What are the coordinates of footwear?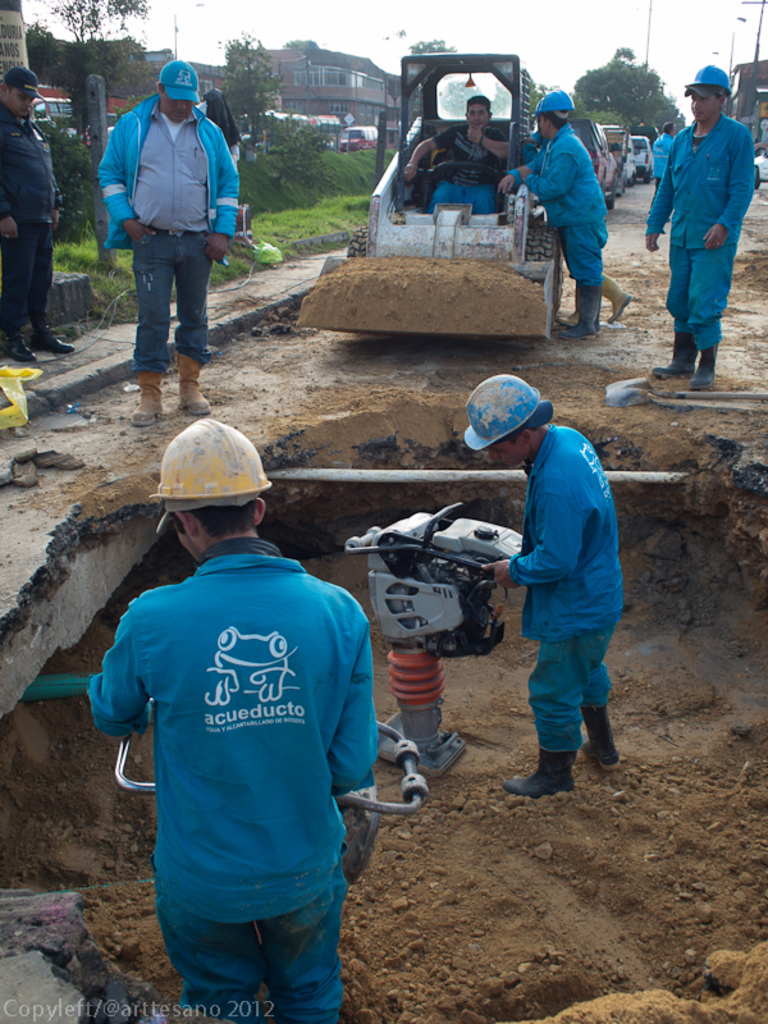
rect(5, 325, 36, 361).
